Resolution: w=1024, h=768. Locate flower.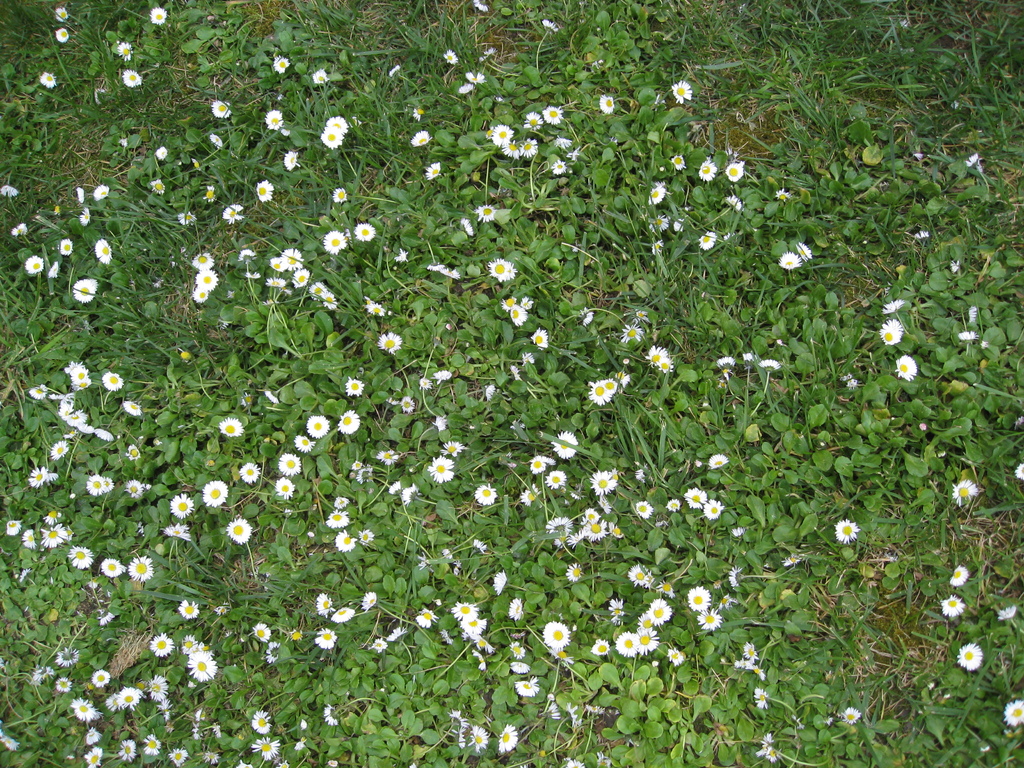
123 446 140 463.
